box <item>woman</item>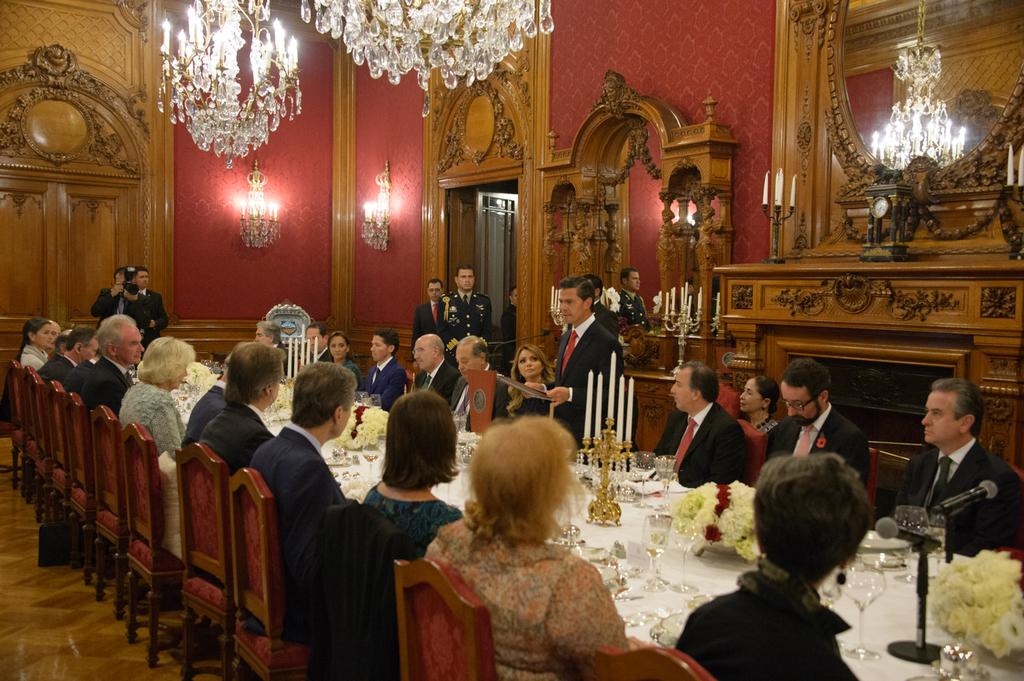
locate(741, 373, 776, 433)
